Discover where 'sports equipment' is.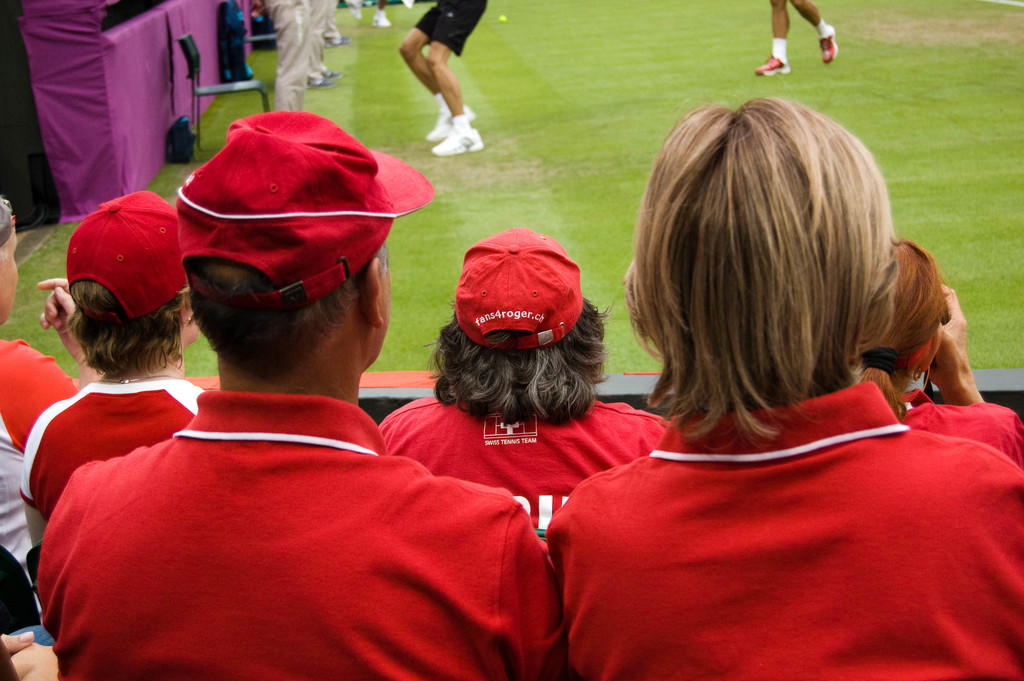
Discovered at region(819, 23, 835, 64).
